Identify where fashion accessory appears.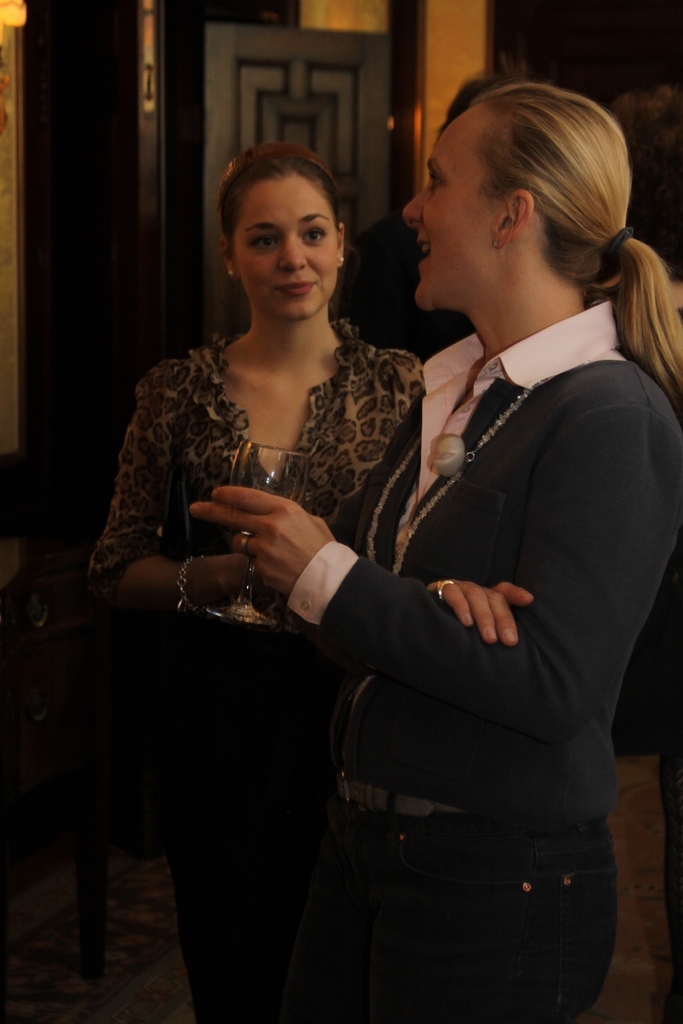
Appears at l=227, t=568, r=265, b=631.
